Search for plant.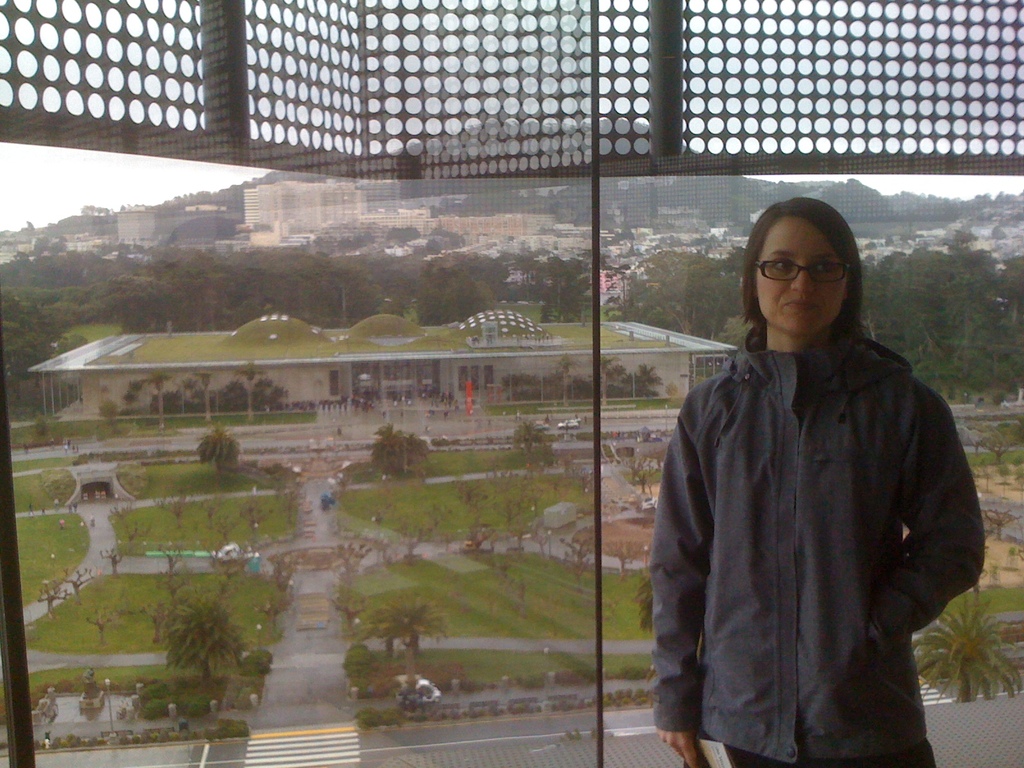
Found at [left=100, top=678, right=119, bottom=692].
